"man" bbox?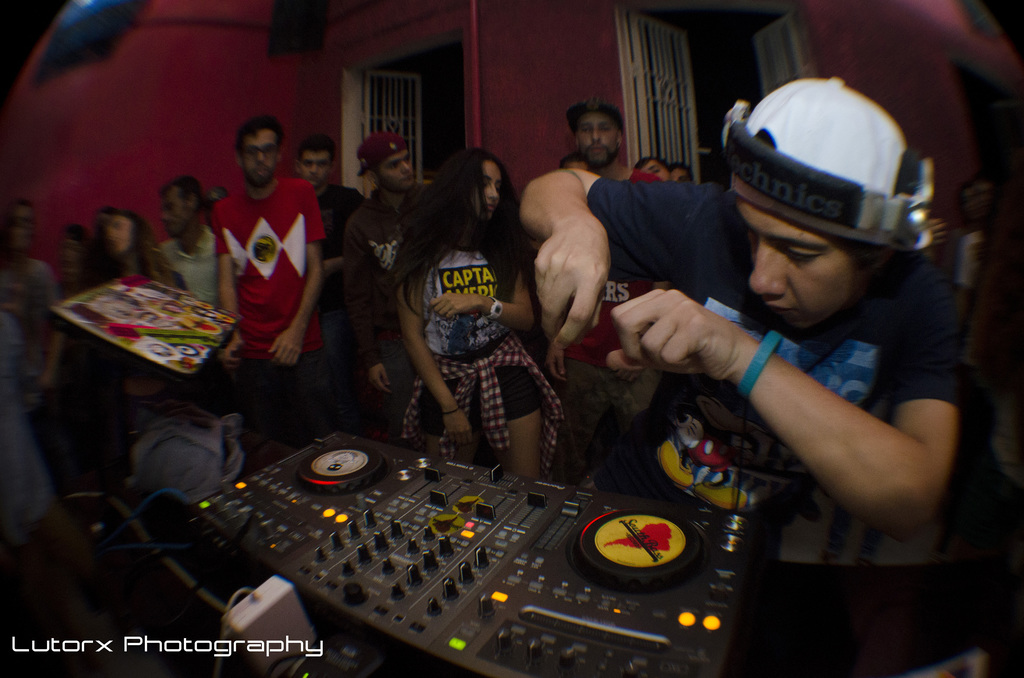
<box>156,177,225,315</box>
